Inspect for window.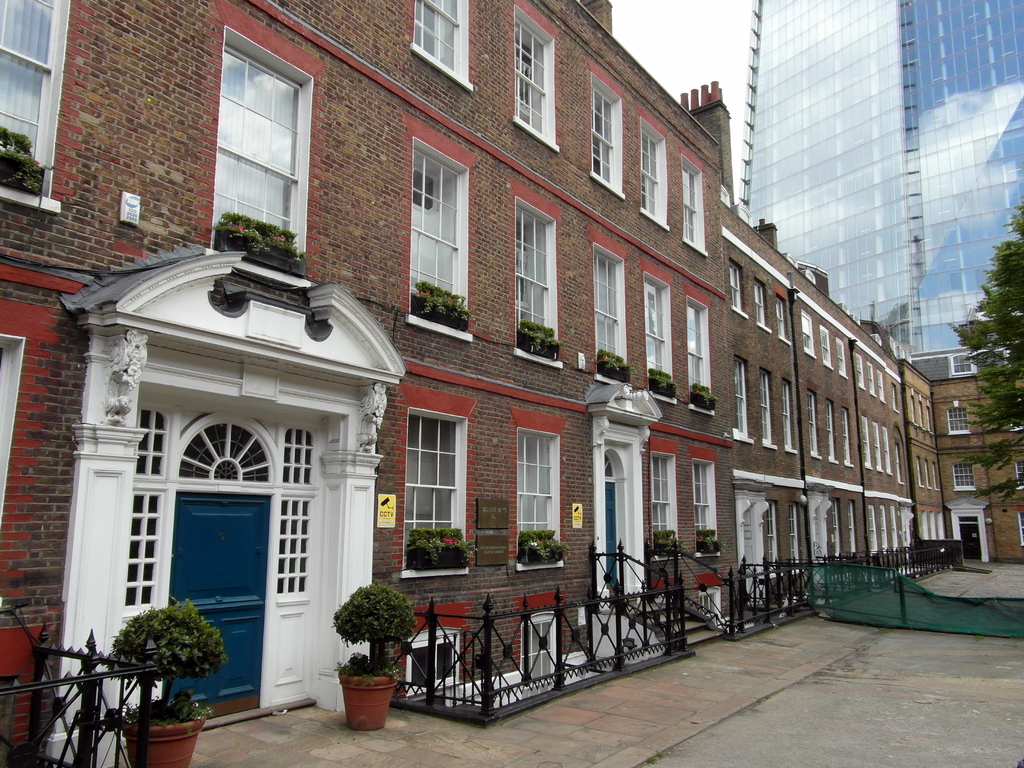
Inspection: [left=646, top=440, right=679, bottom=564].
